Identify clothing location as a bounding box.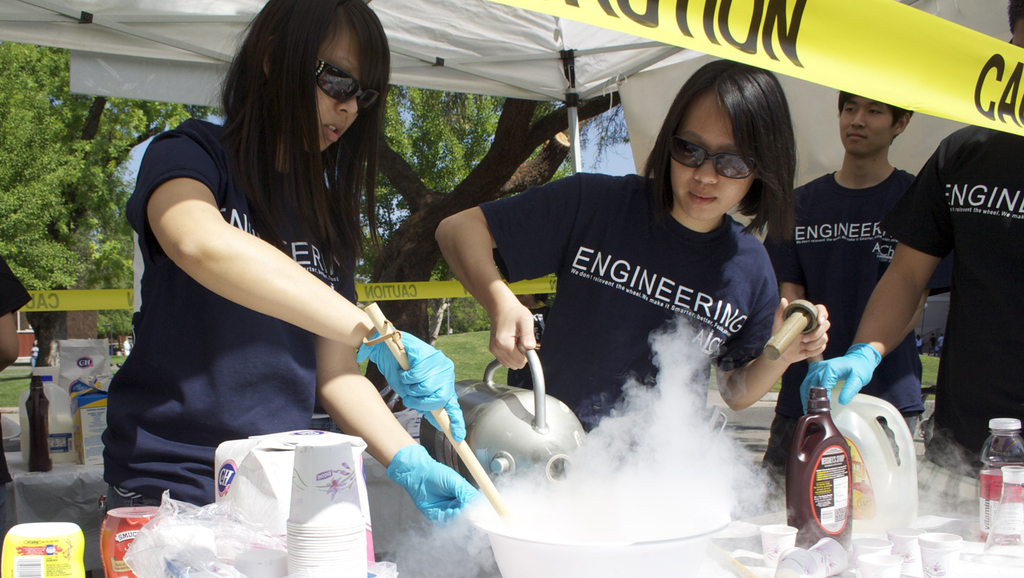
(771,164,925,473).
